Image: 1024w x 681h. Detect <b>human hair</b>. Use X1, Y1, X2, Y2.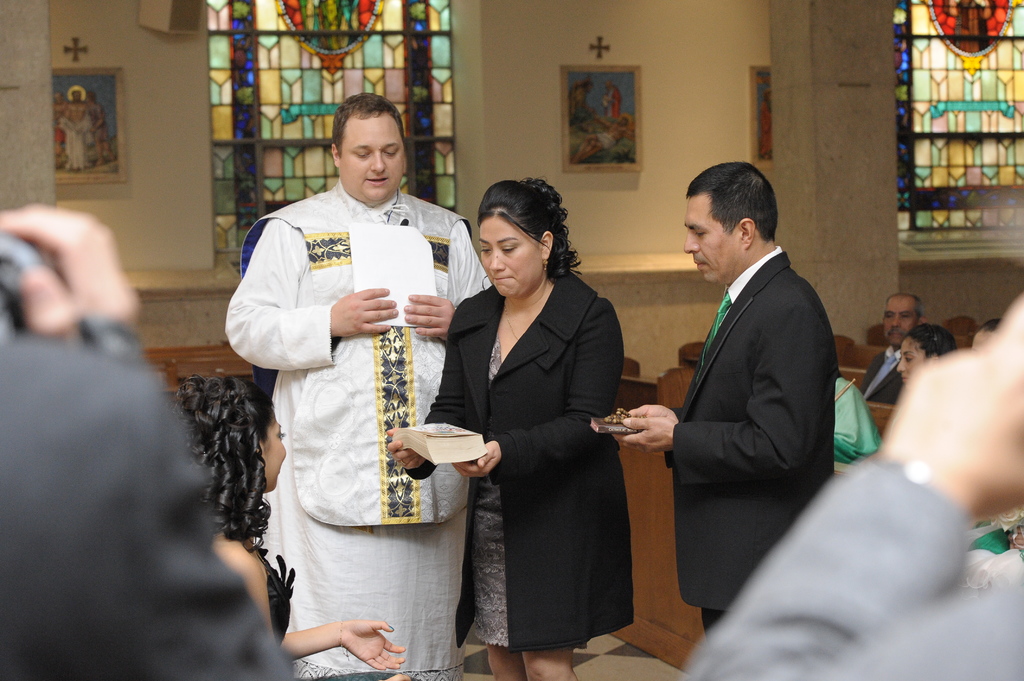
474, 172, 585, 277.
